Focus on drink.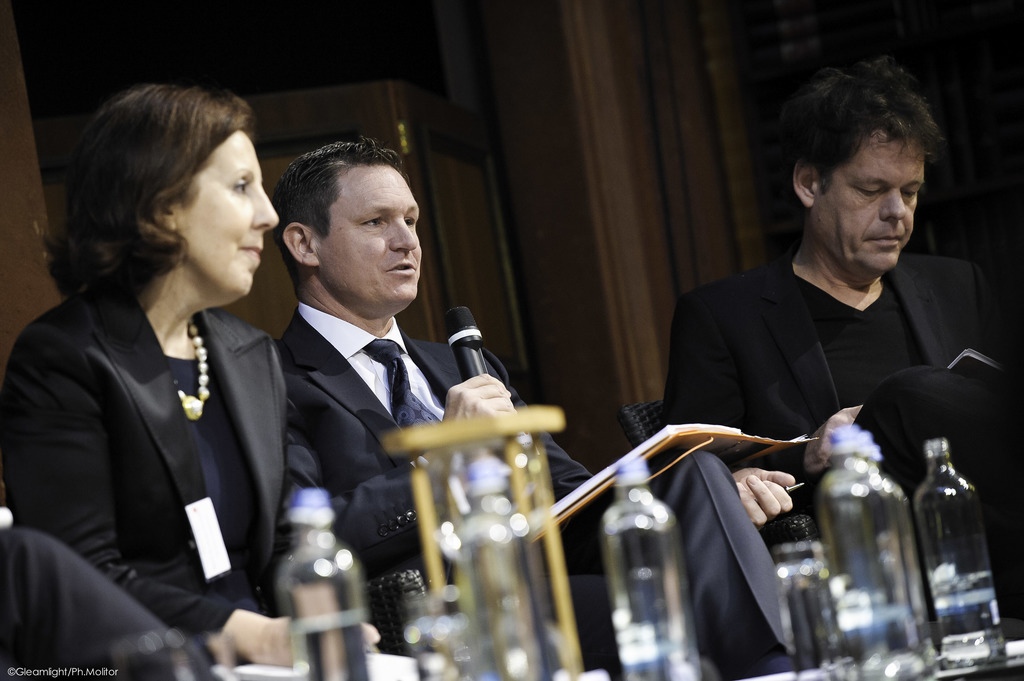
Focused at 273:489:370:680.
